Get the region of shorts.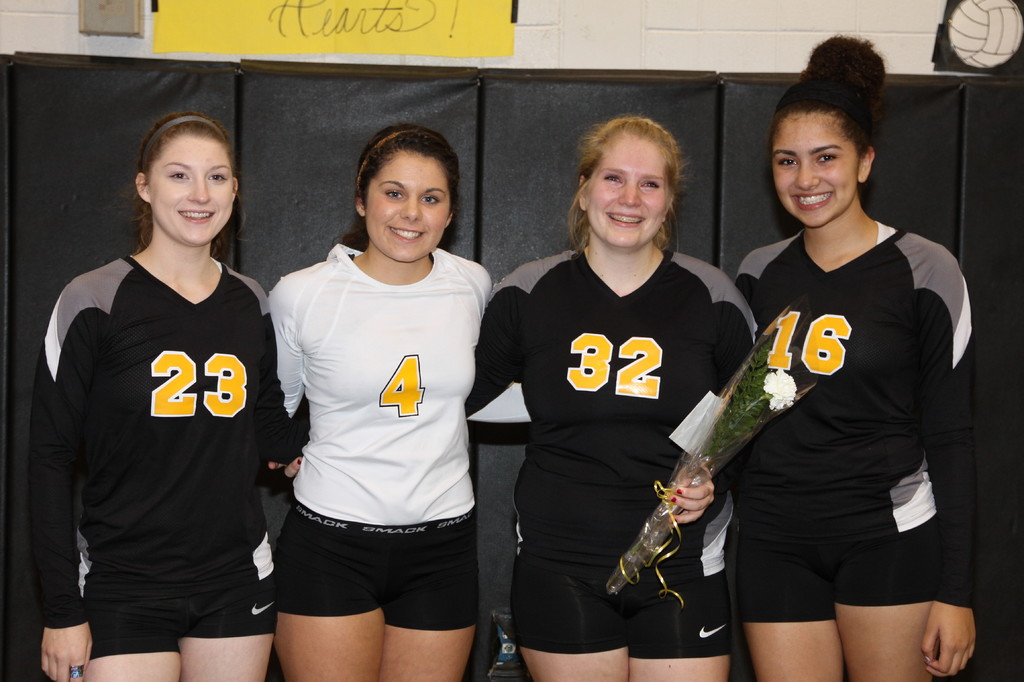
86,581,278,658.
